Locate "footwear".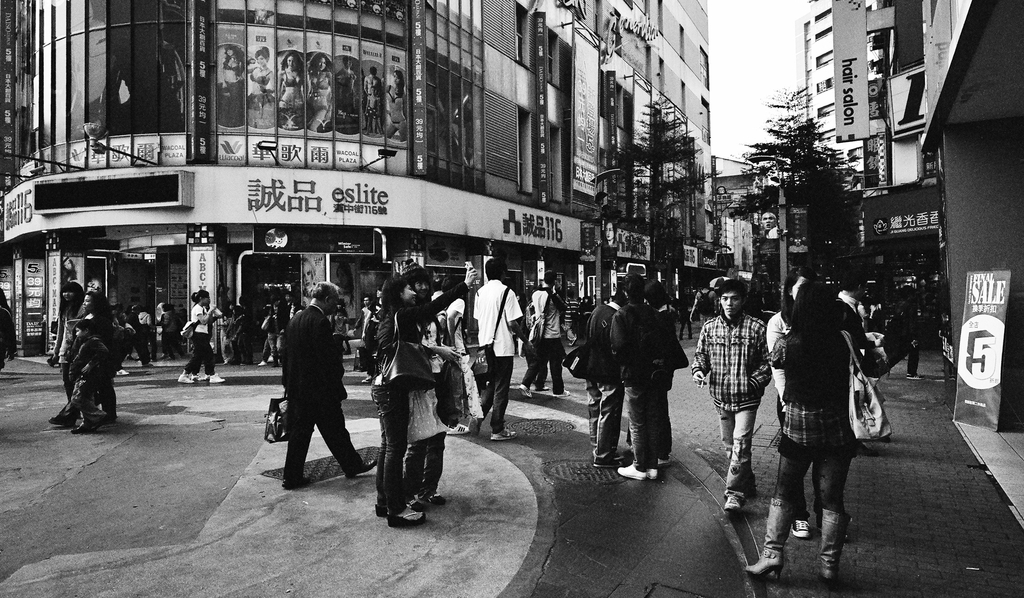
Bounding box: 493 432 511 440.
